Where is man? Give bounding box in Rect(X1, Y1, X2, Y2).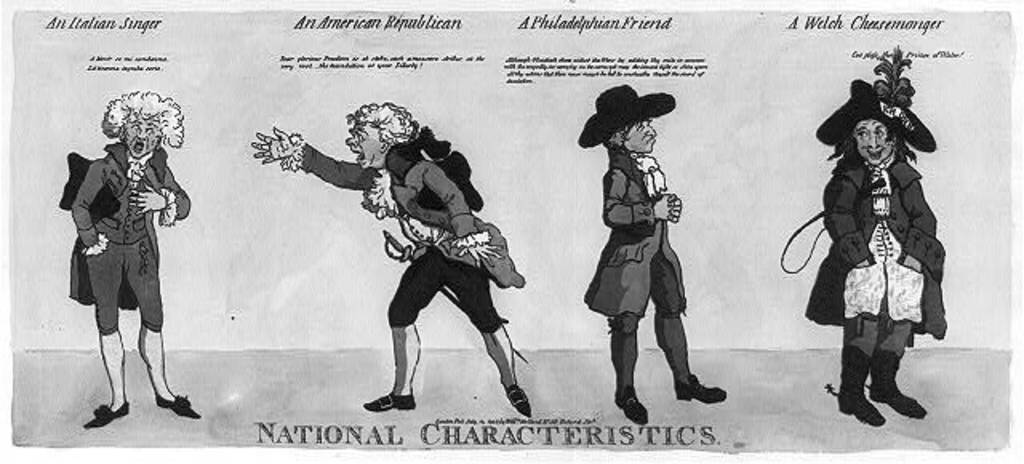
Rect(576, 82, 726, 424).
